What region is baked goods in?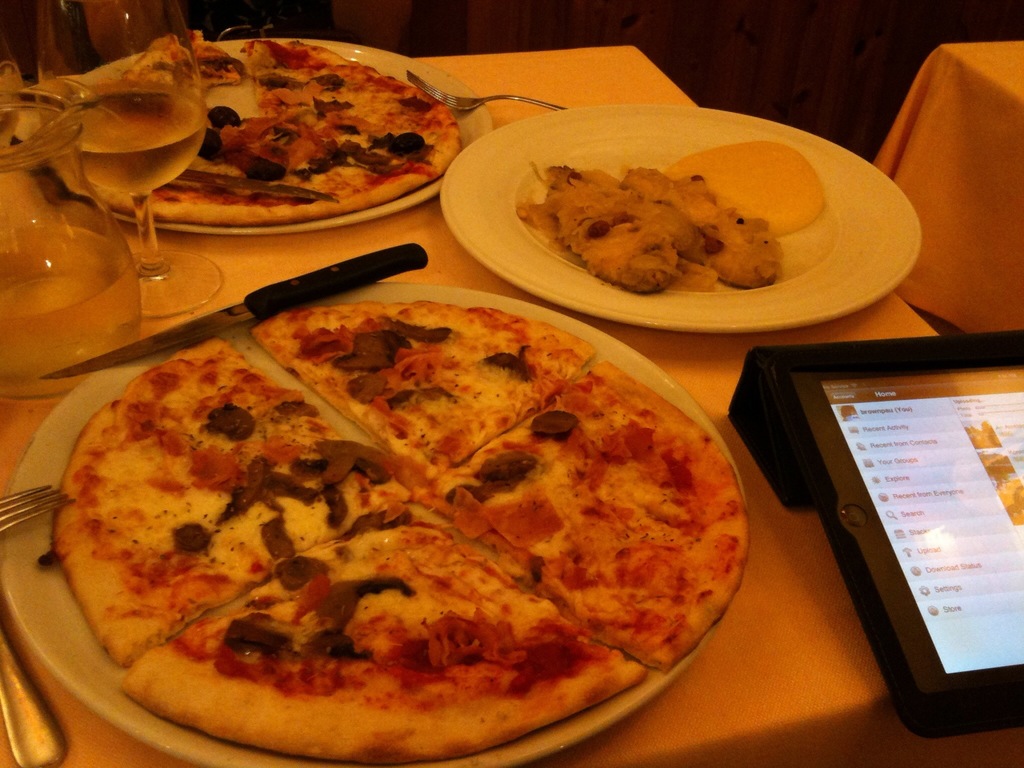
box=[616, 163, 783, 287].
